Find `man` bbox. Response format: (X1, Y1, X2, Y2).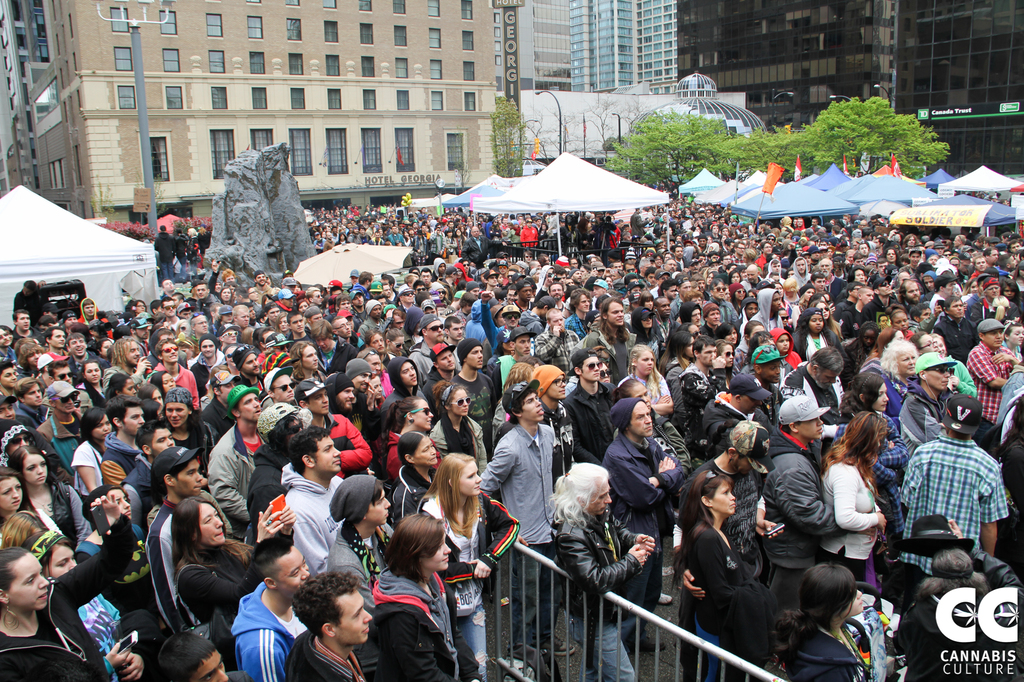
(484, 296, 509, 348).
